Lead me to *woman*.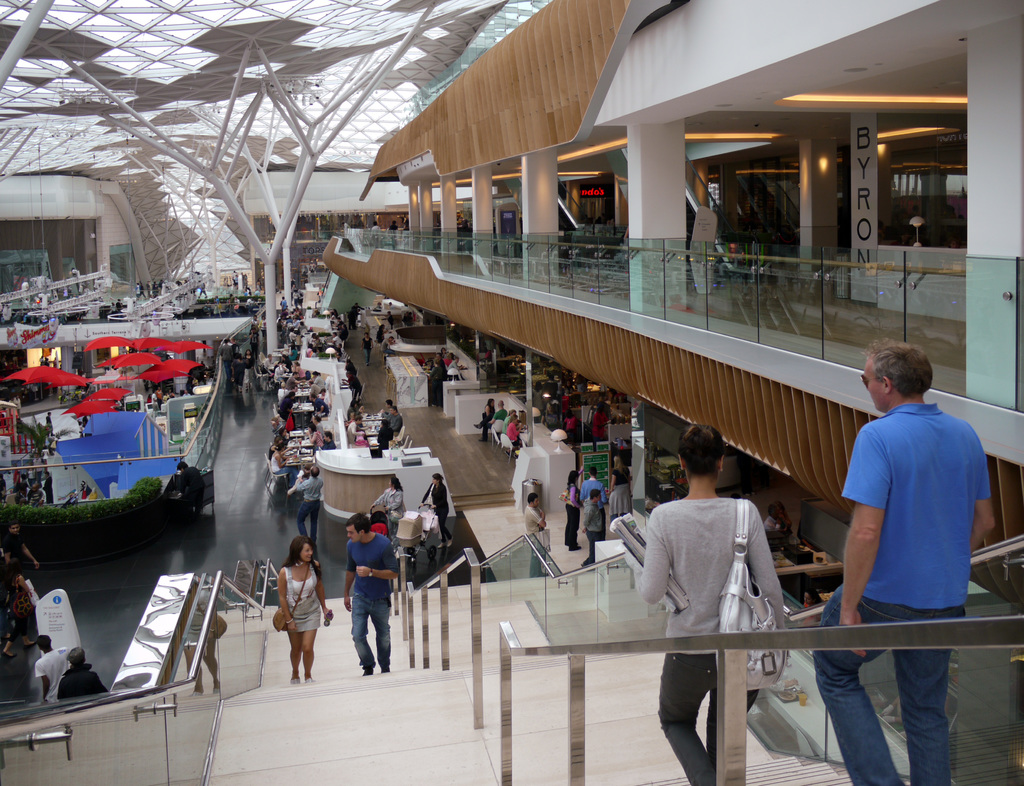
Lead to 306/421/324/447.
